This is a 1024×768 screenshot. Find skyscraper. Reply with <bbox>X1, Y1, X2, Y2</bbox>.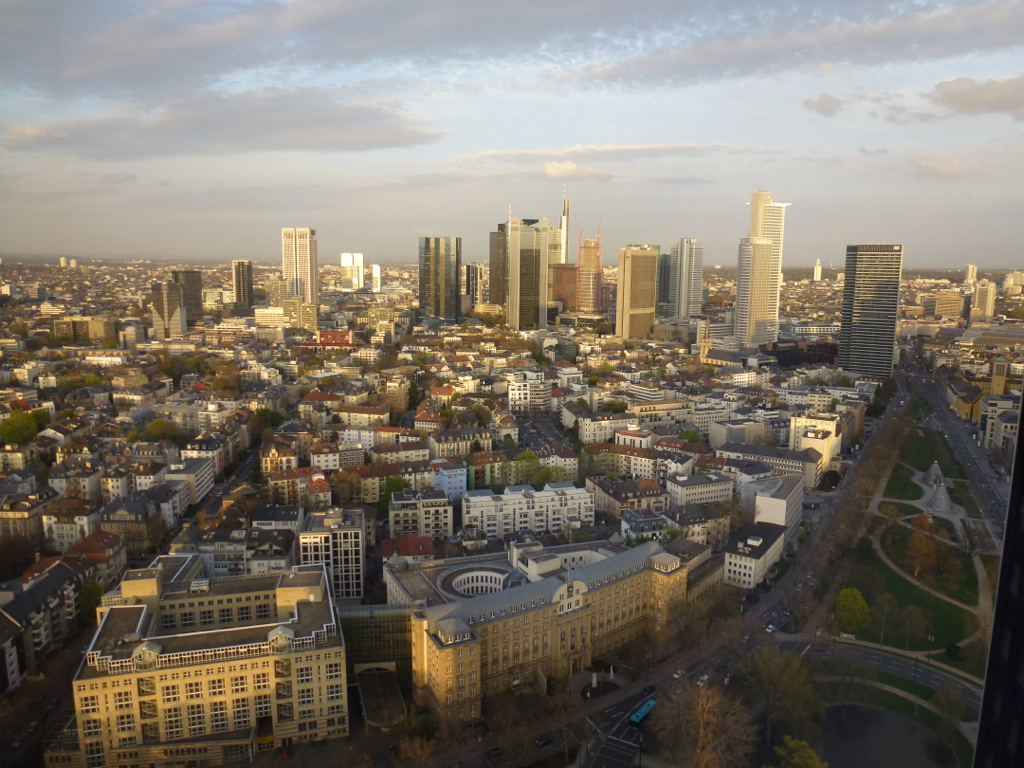
<bbox>557, 229, 603, 317</bbox>.
